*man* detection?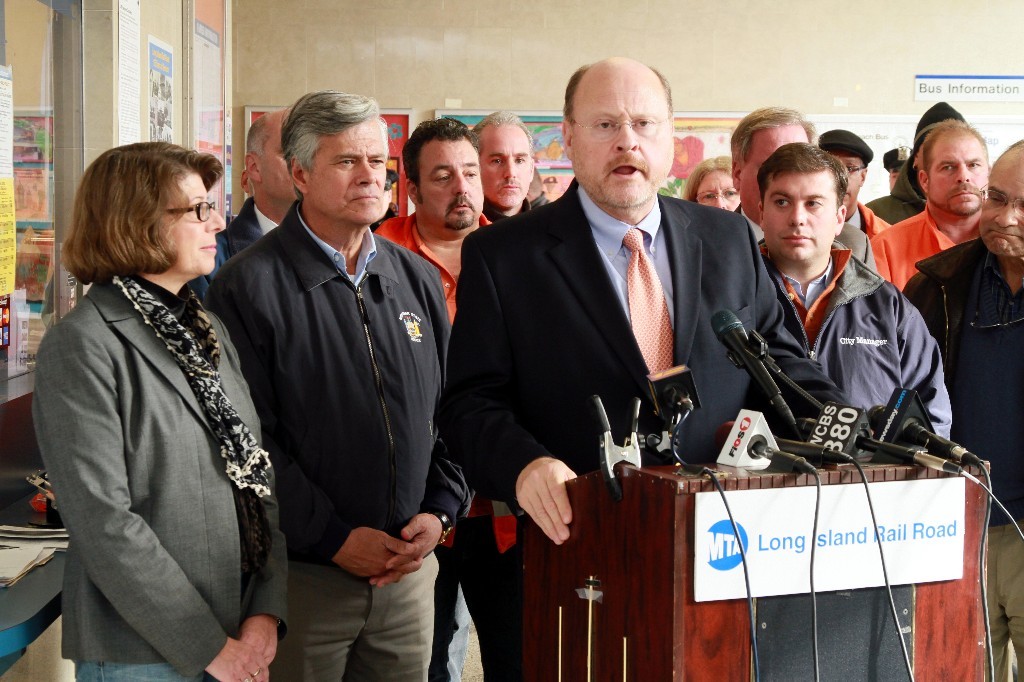
box(818, 131, 897, 234)
